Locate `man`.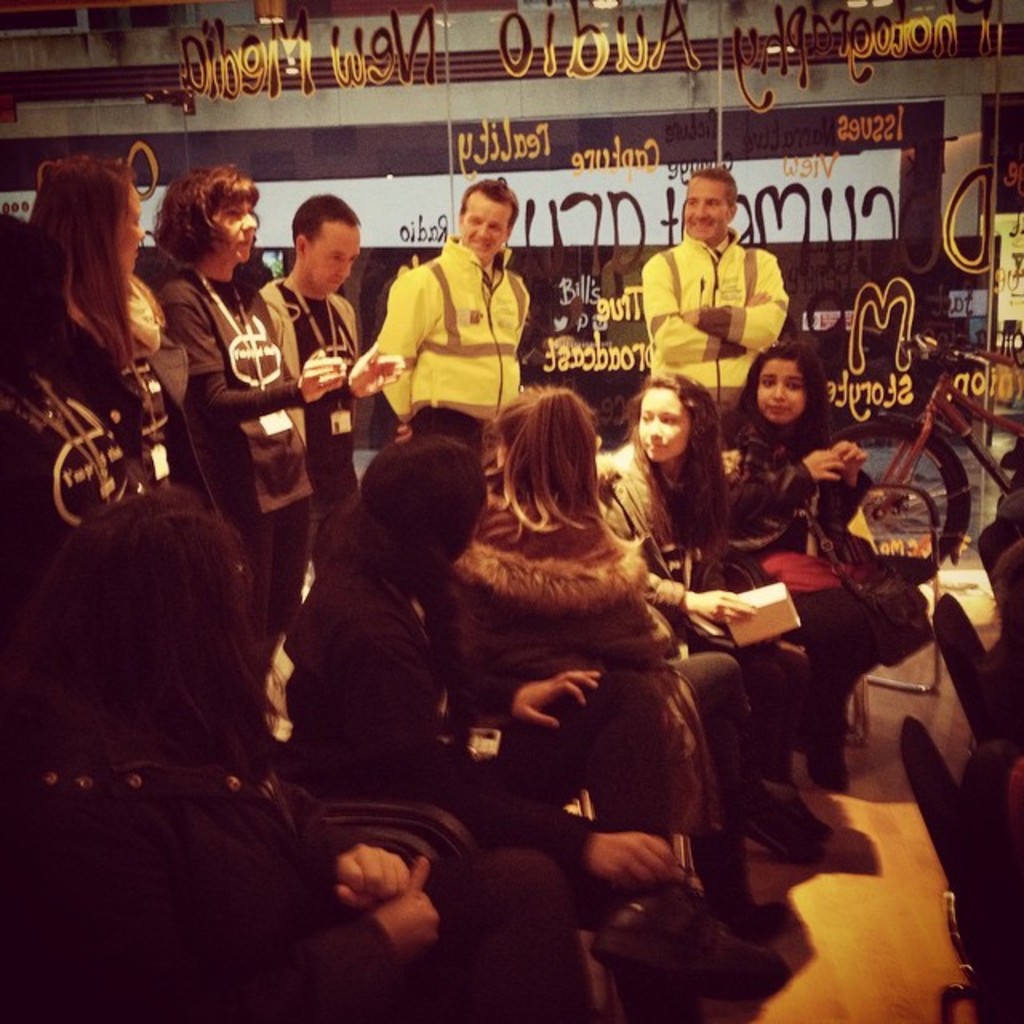
Bounding box: 258,194,403,550.
